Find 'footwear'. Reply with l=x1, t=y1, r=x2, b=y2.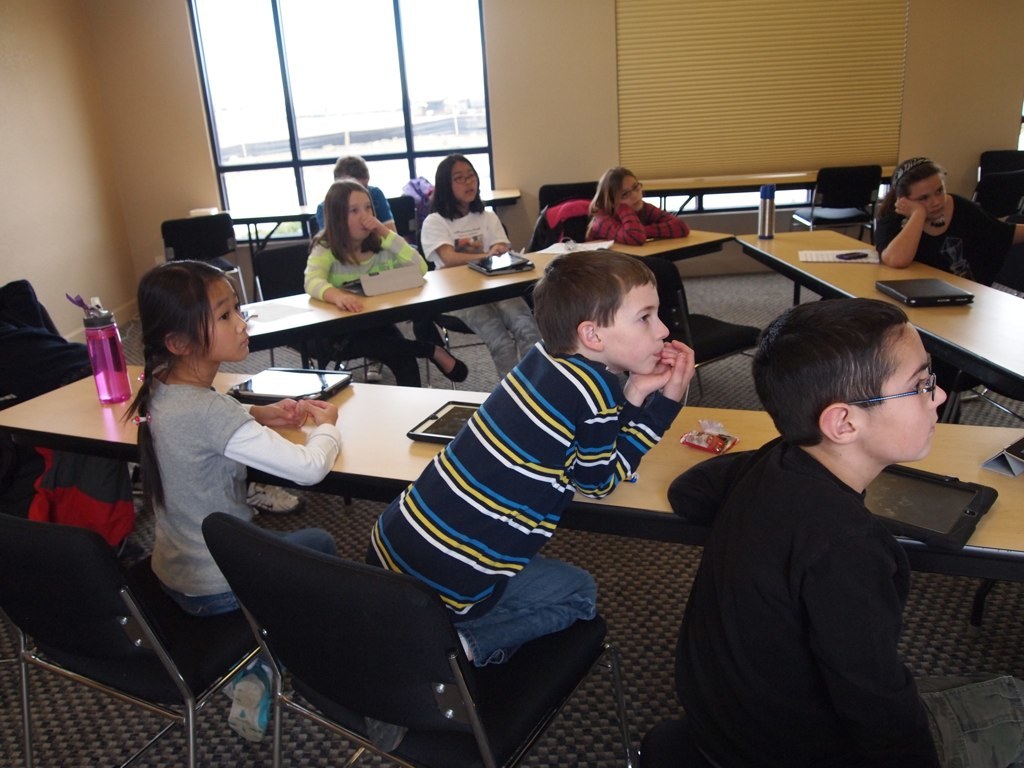
l=434, t=345, r=469, b=382.
